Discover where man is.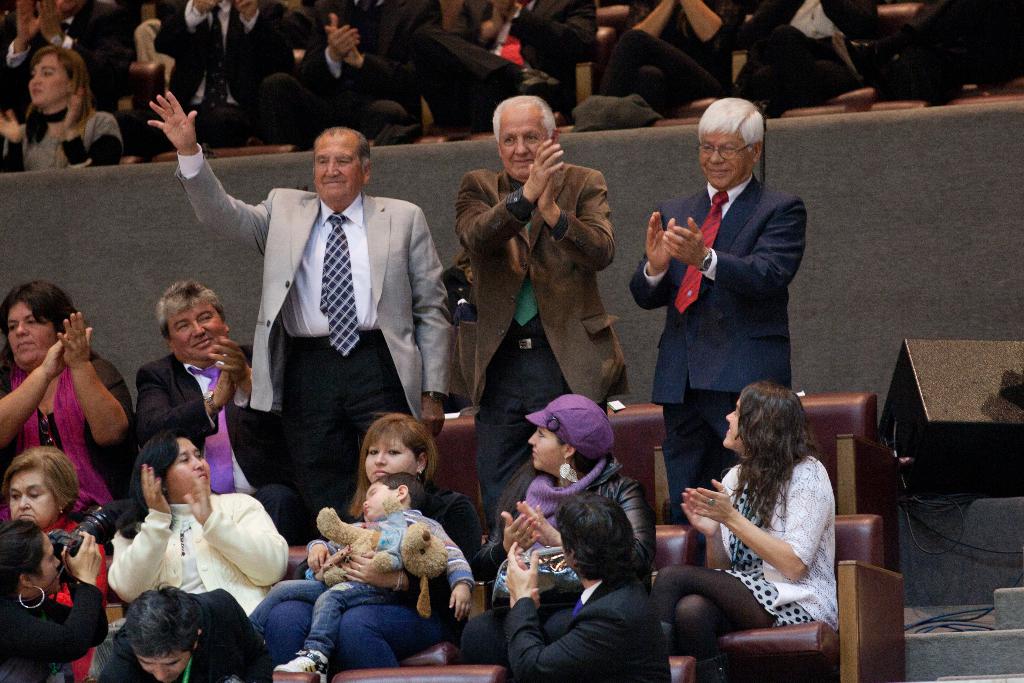
Discovered at [x1=185, y1=118, x2=448, y2=535].
